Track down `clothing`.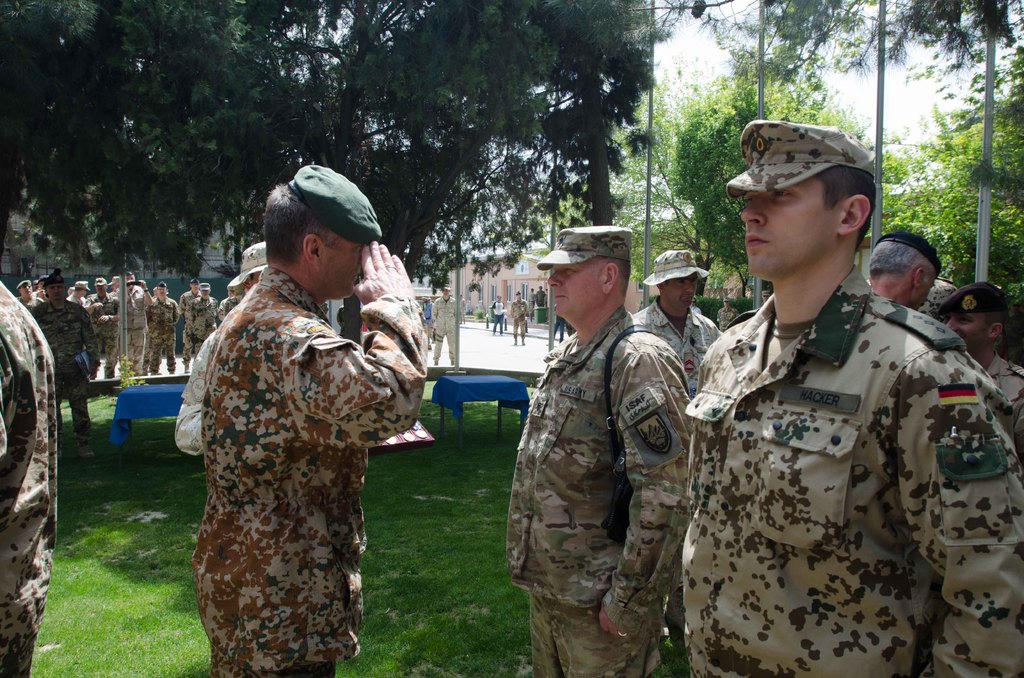
Tracked to bbox=(424, 298, 433, 351).
